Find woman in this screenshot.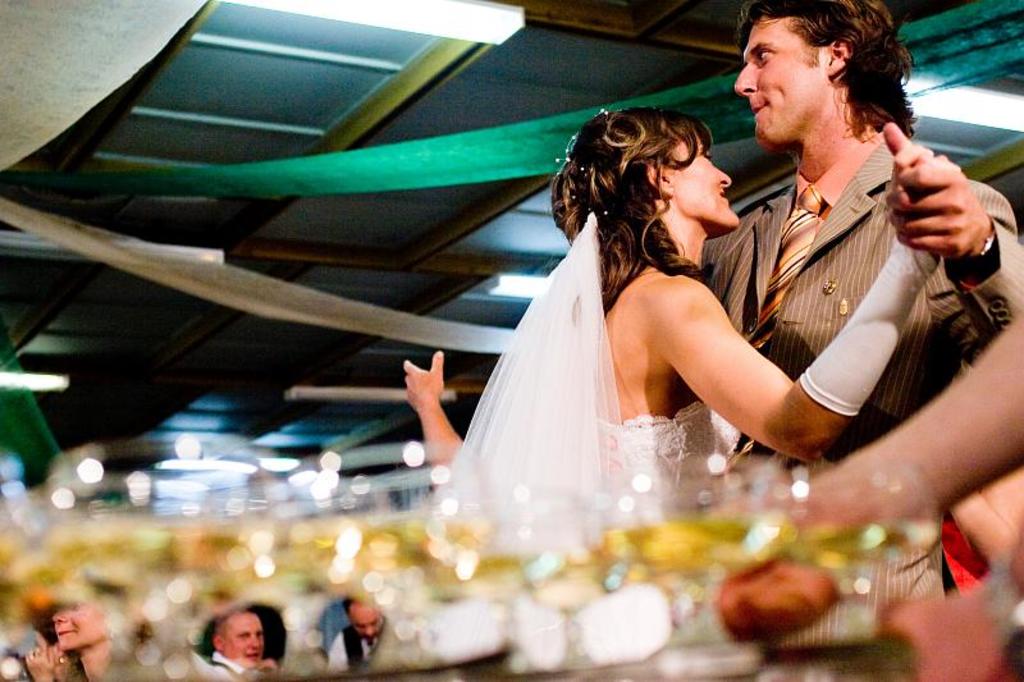
The bounding box for woman is [left=401, top=106, right=941, bottom=573].
